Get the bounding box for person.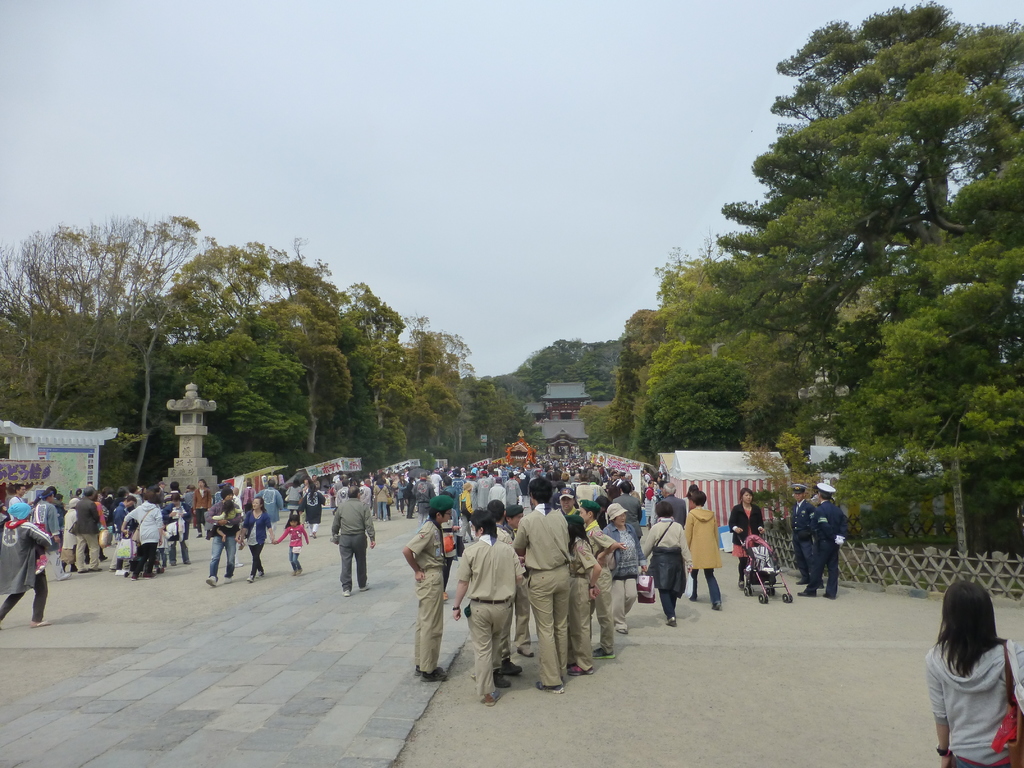
bbox(793, 487, 824, 589).
